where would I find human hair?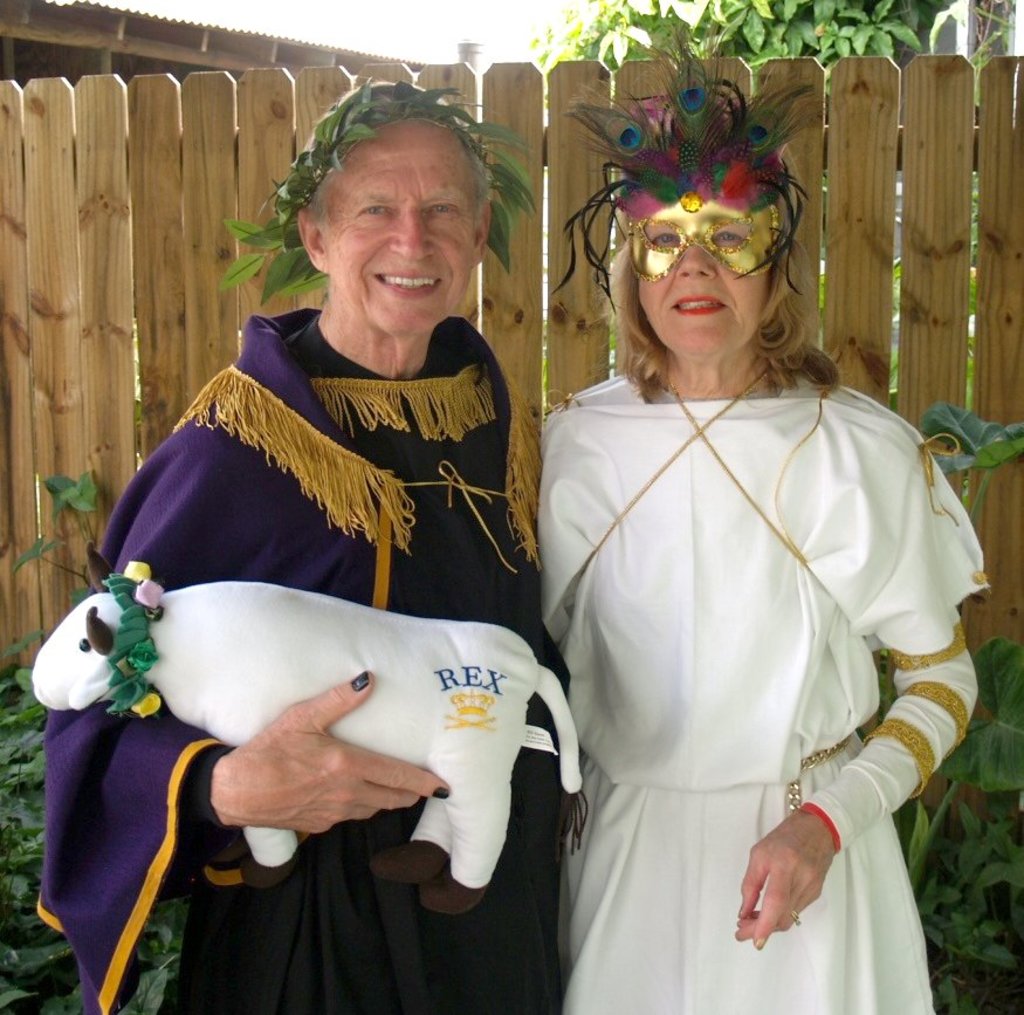
At 587,146,836,402.
